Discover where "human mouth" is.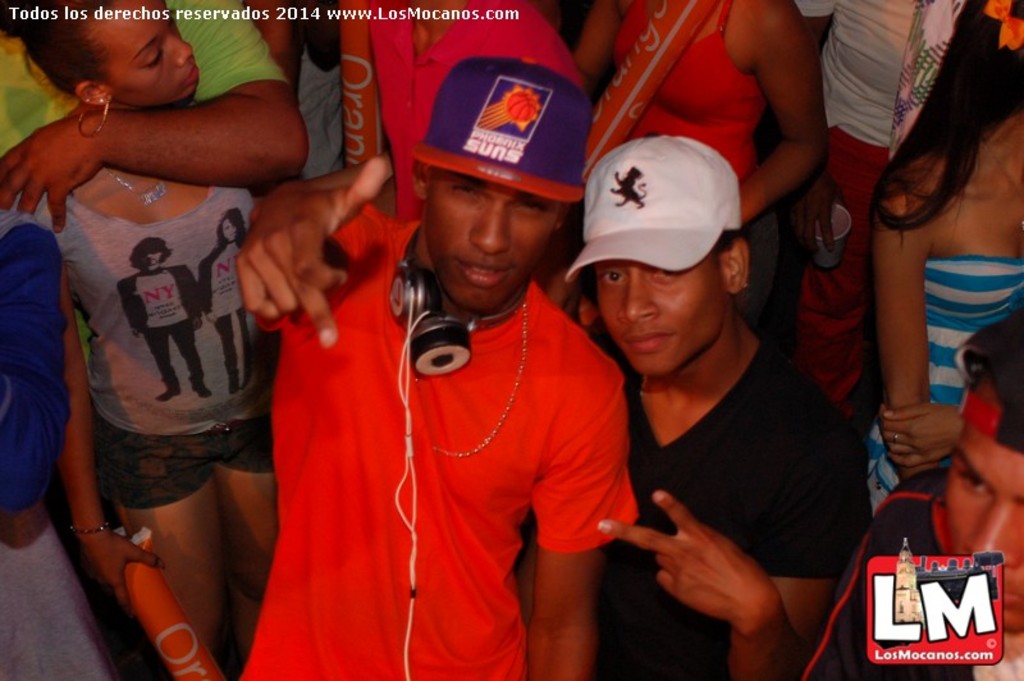
Discovered at left=625, top=332, right=672, bottom=353.
